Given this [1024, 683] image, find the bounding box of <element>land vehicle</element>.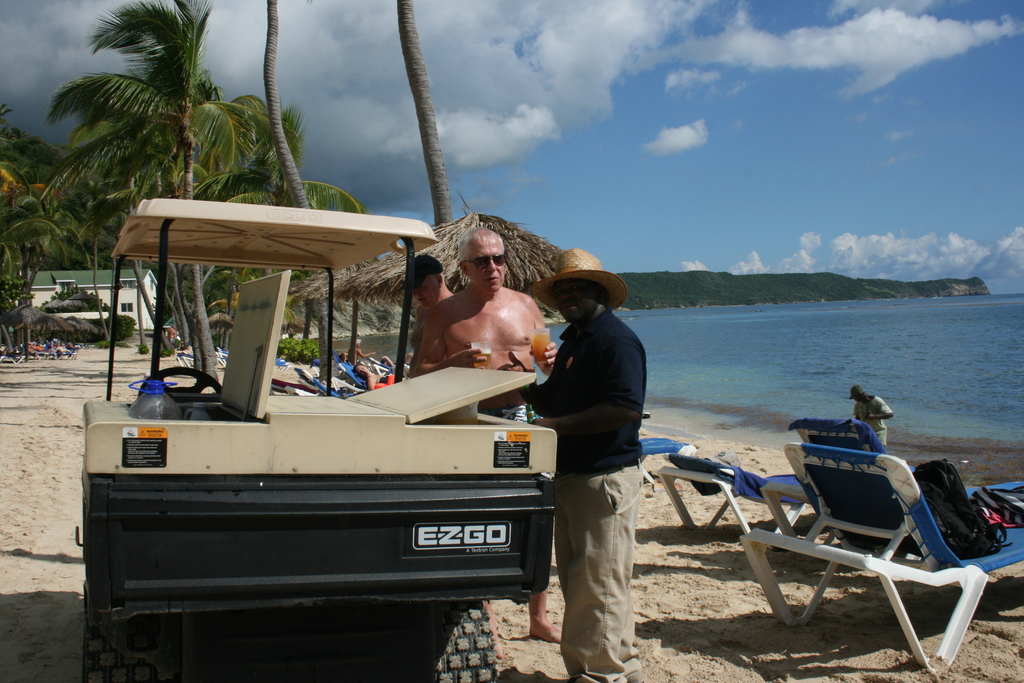
bbox=[85, 233, 580, 674].
